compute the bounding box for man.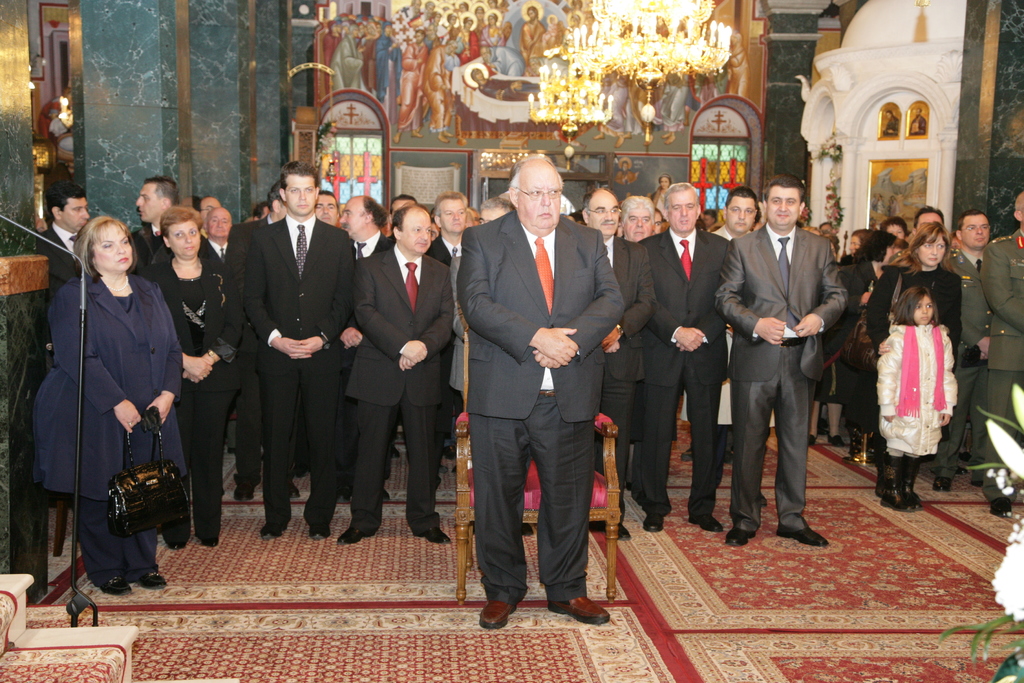
bbox=[635, 185, 732, 530].
